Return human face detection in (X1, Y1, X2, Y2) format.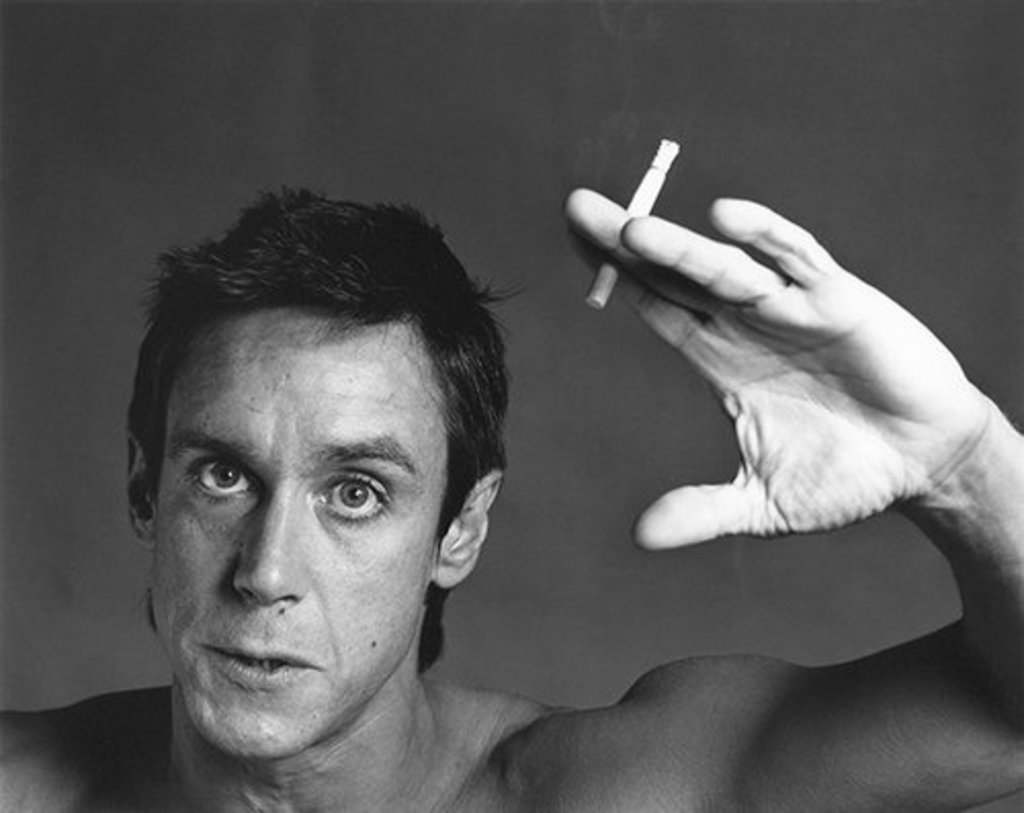
(147, 305, 428, 756).
